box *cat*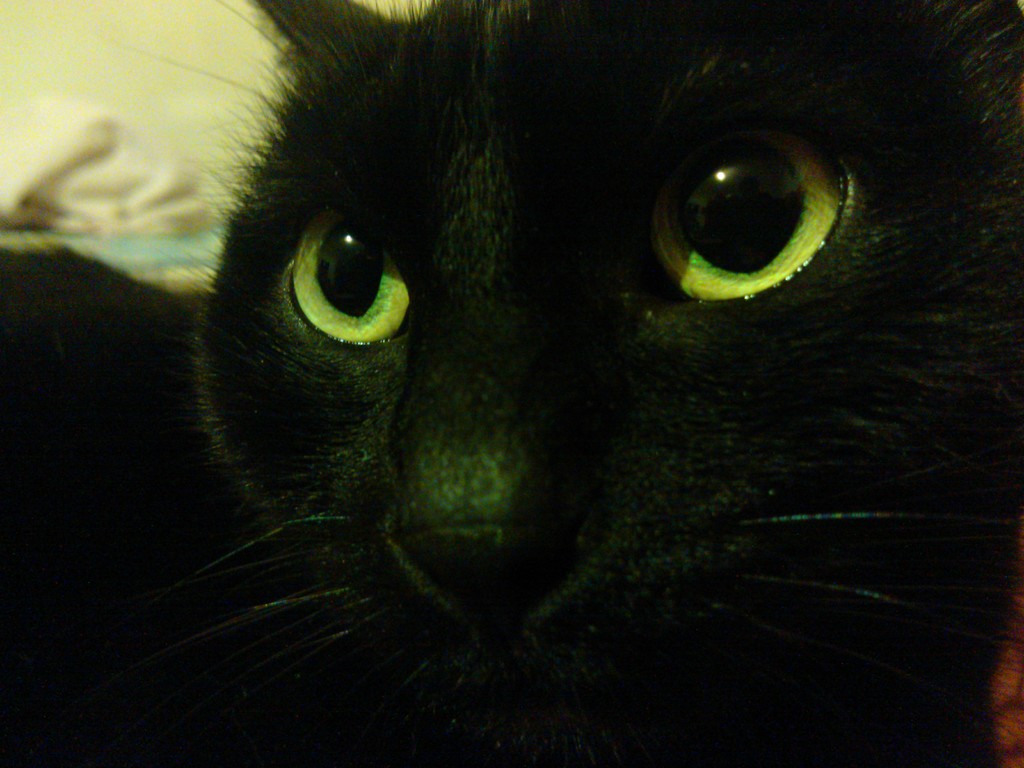
{"x1": 0, "y1": 0, "x2": 1023, "y2": 767}
